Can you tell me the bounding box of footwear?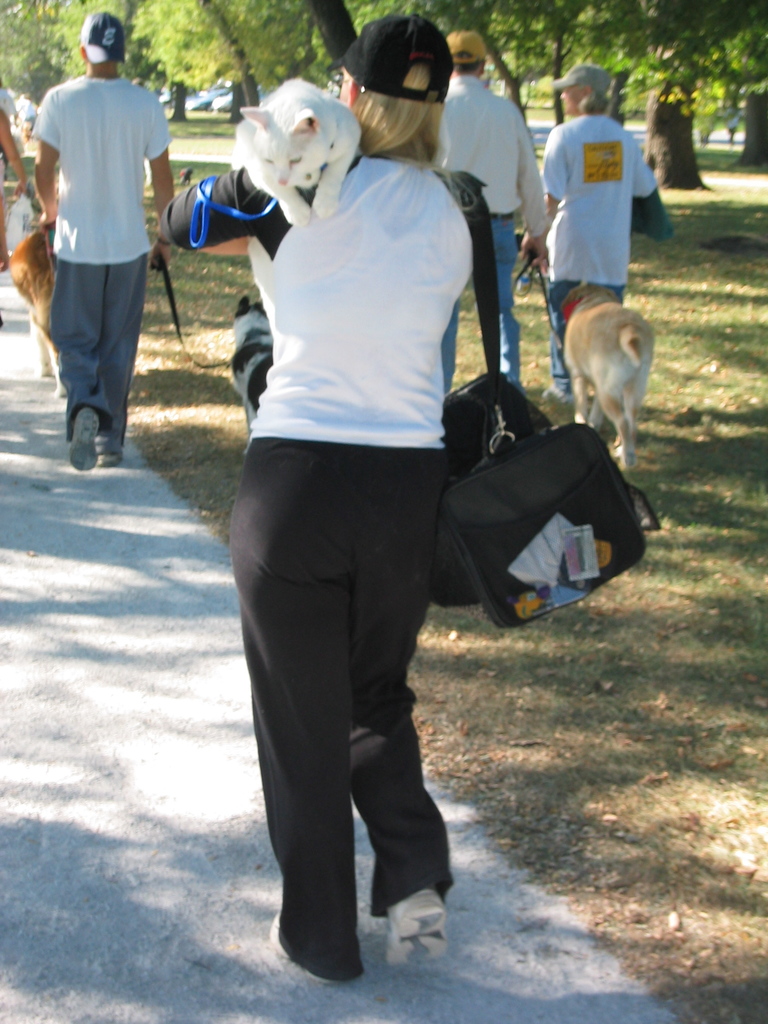
[387,881,455,966].
